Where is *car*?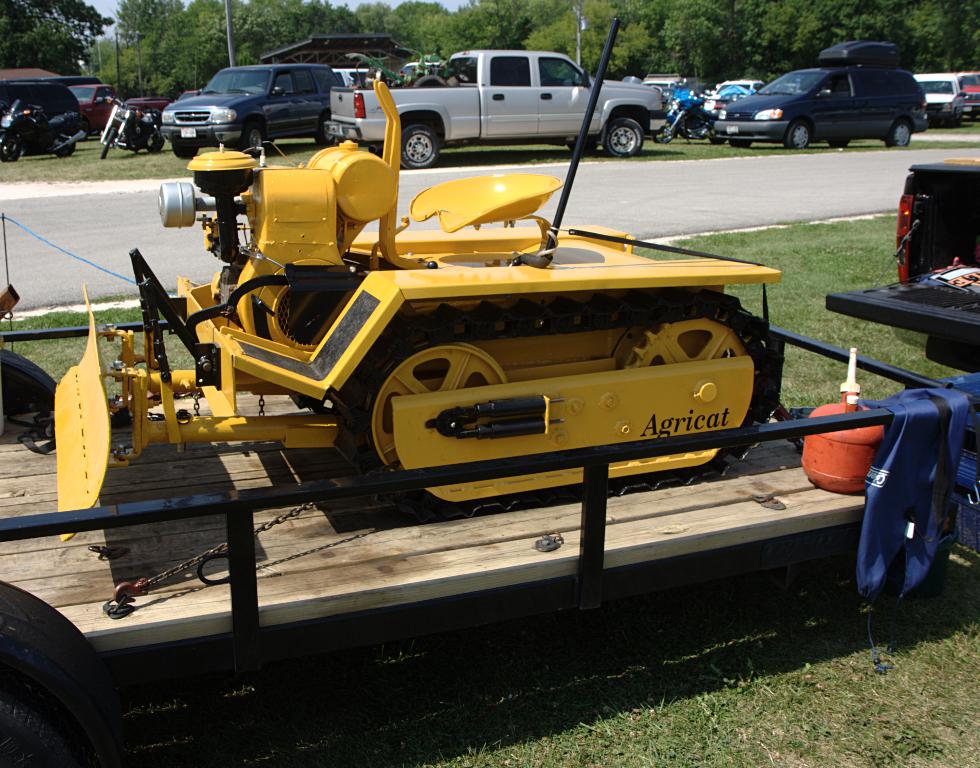
(x1=162, y1=61, x2=340, y2=155).
